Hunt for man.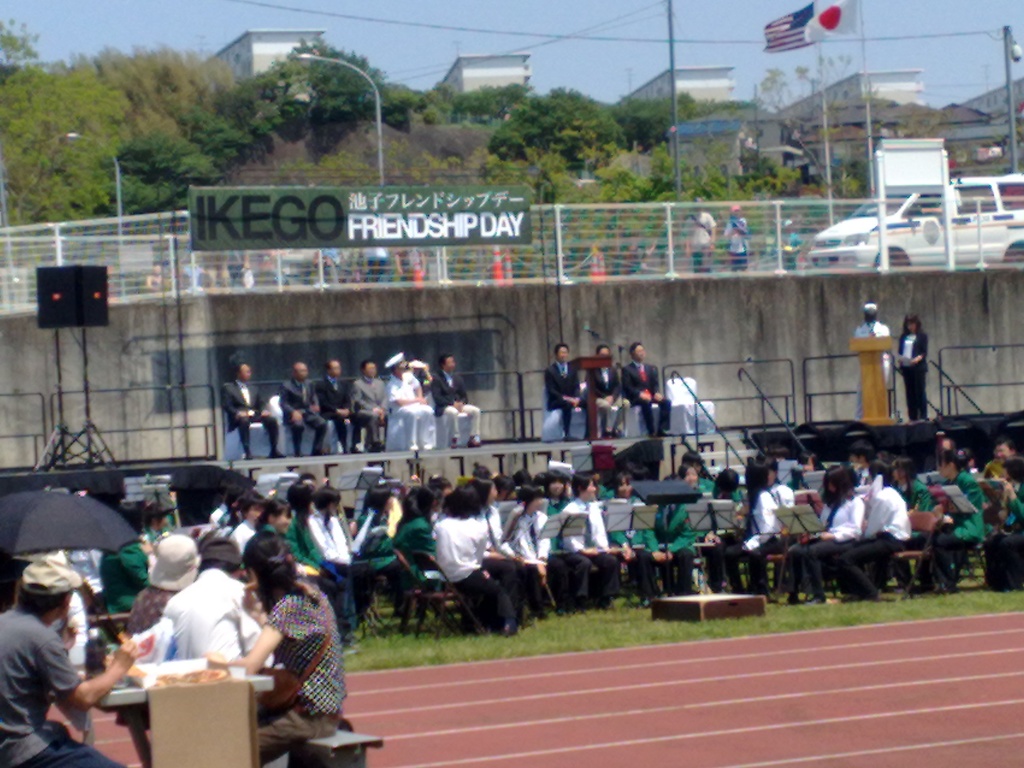
Hunted down at select_region(402, 362, 438, 393).
